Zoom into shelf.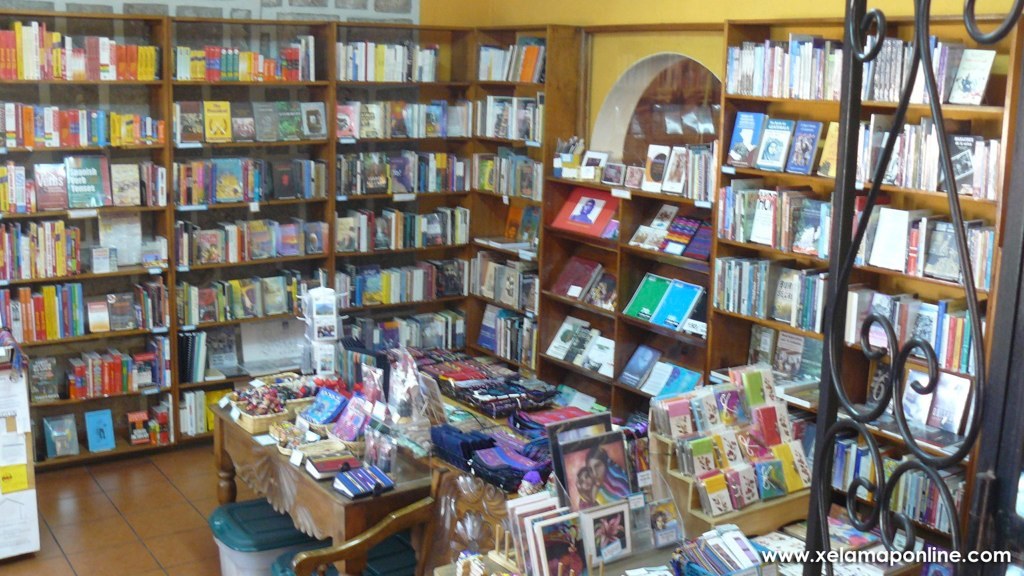
Zoom target: rect(816, 423, 976, 528).
